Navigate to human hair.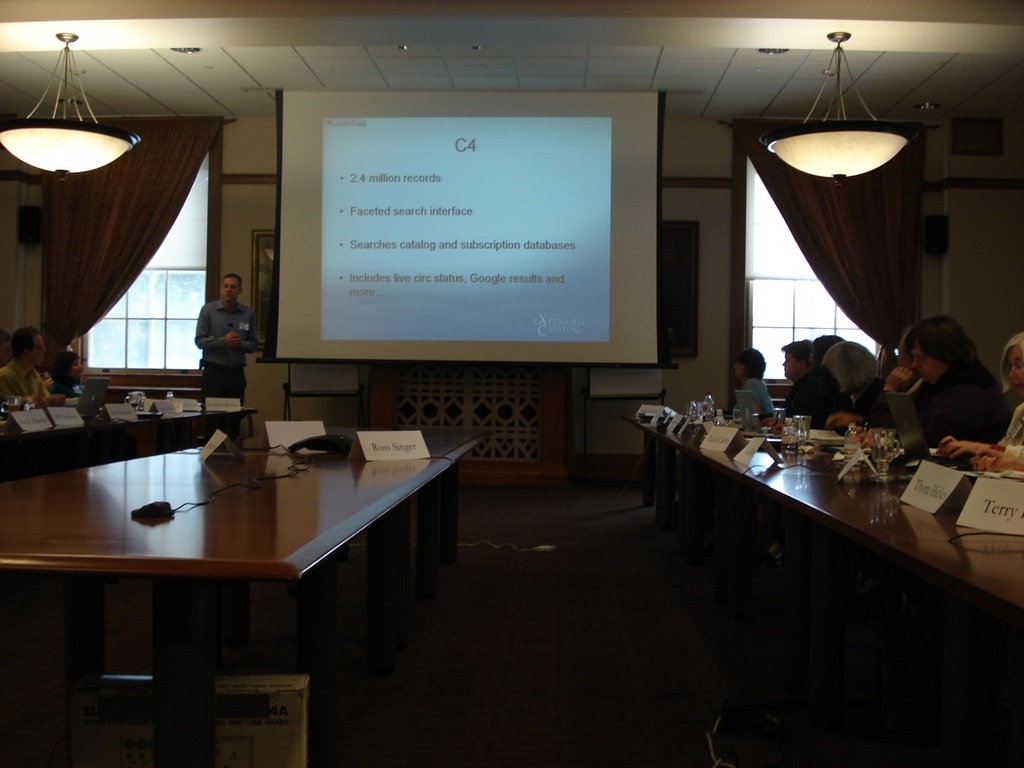
Navigation target: locate(810, 334, 845, 364).
